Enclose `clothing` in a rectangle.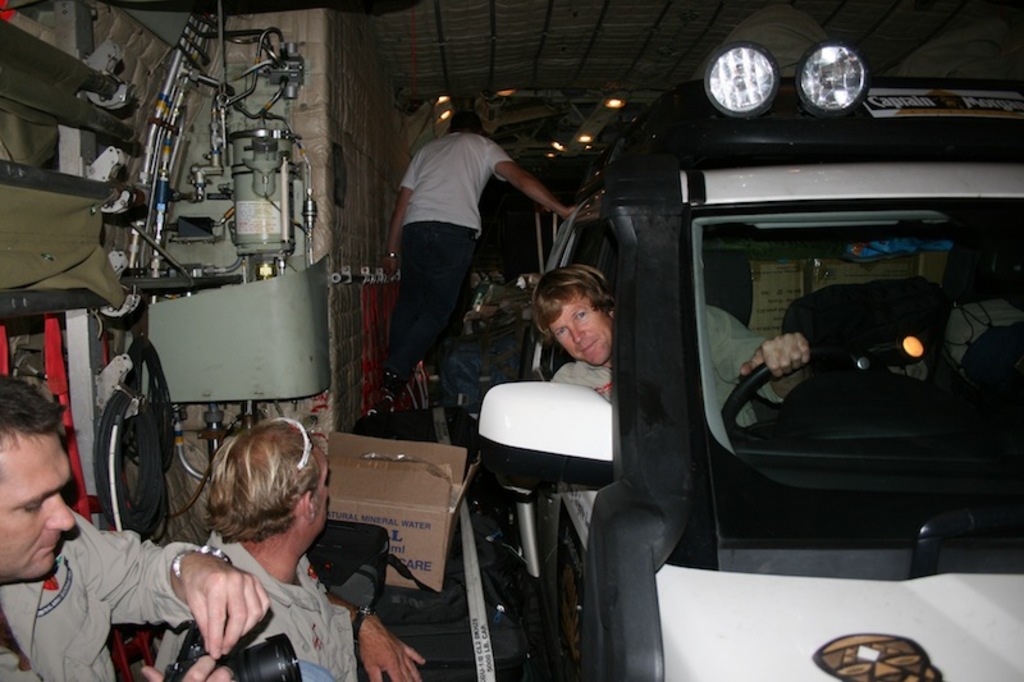
0:507:200:681.
